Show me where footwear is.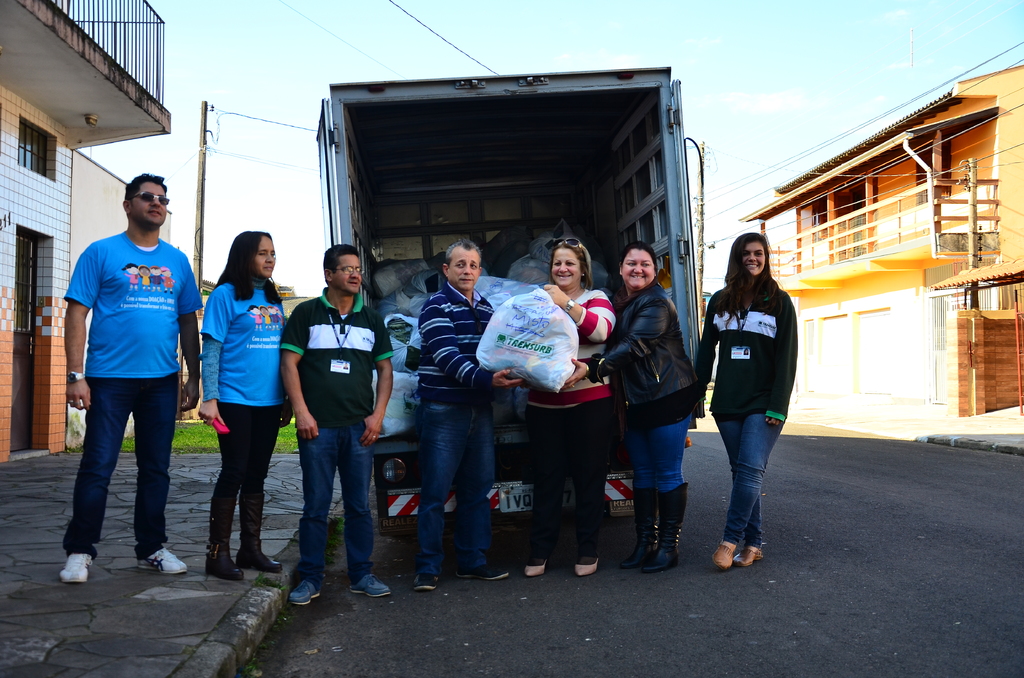
footwear is at 237,540,281,570.
